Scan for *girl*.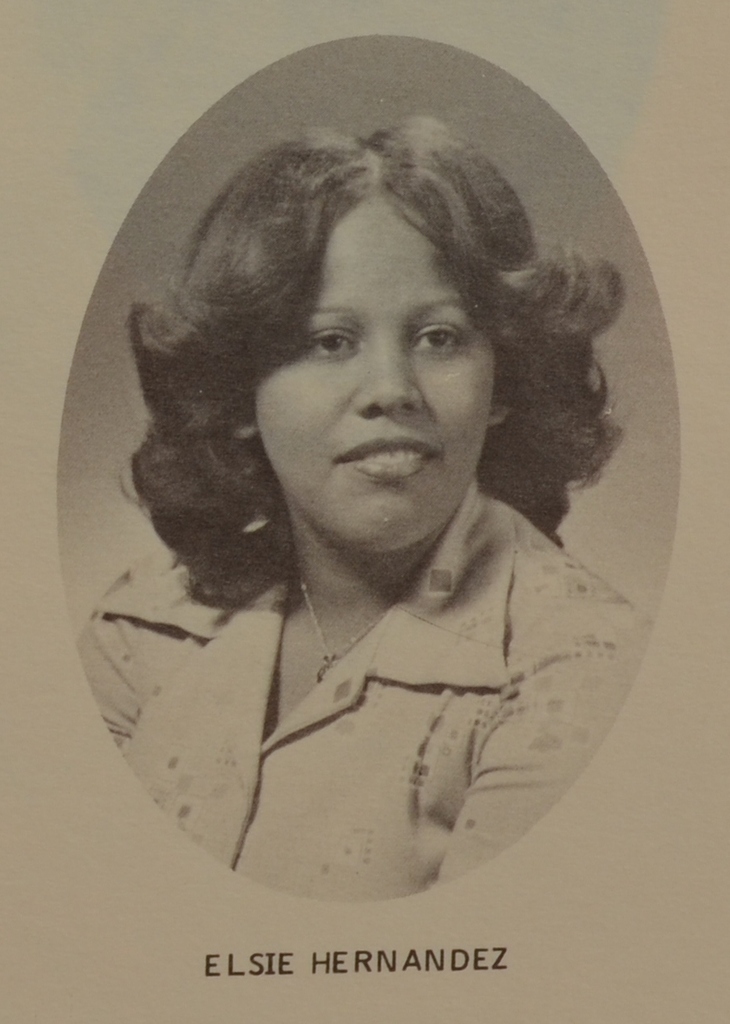
Scan result: Rect(72, 107, 651, 903).
